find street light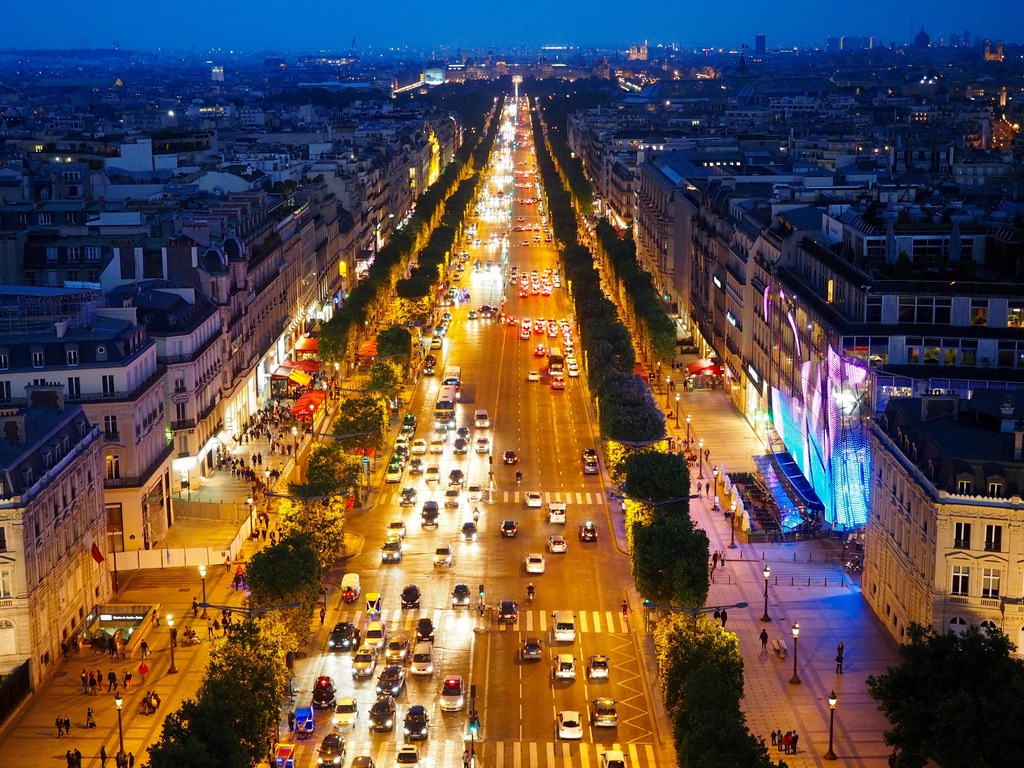
244,500,255,542
